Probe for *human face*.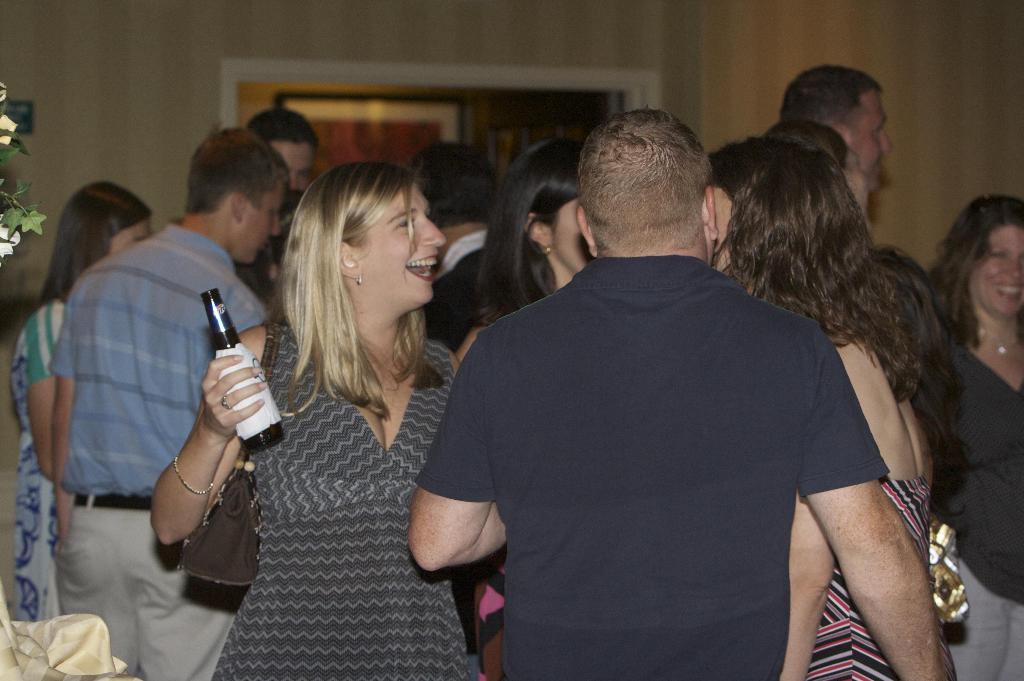
Probe result: (356,181,447,302).
